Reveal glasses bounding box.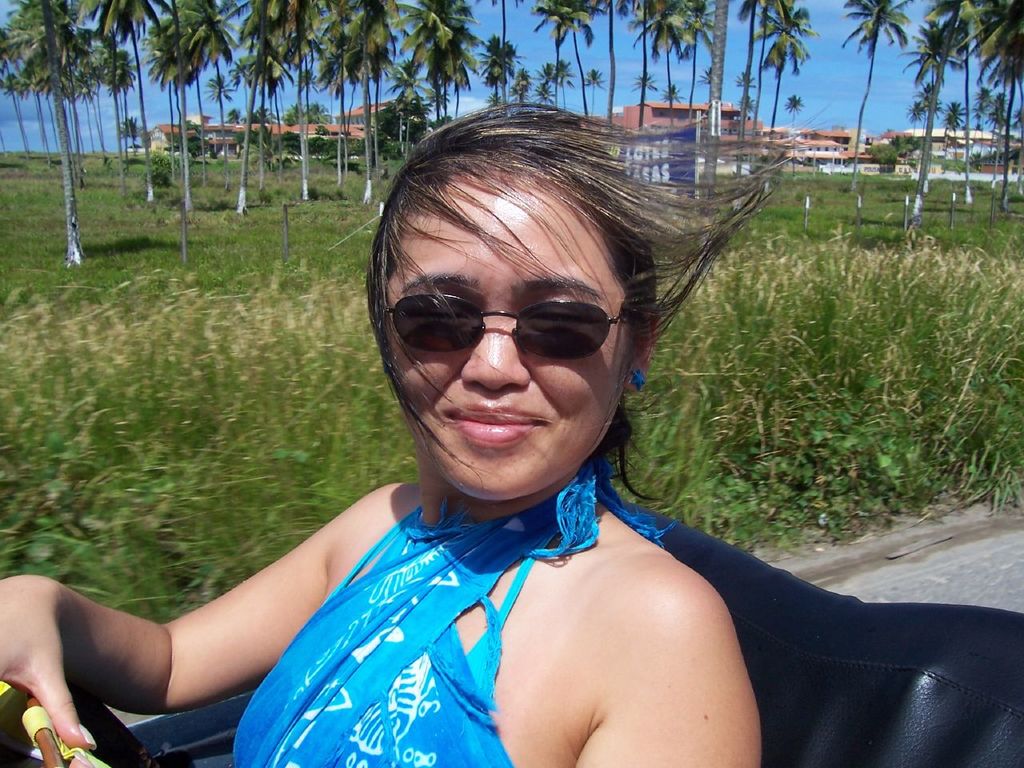
Revealed: bbox=(375, 294, 619, 356).
